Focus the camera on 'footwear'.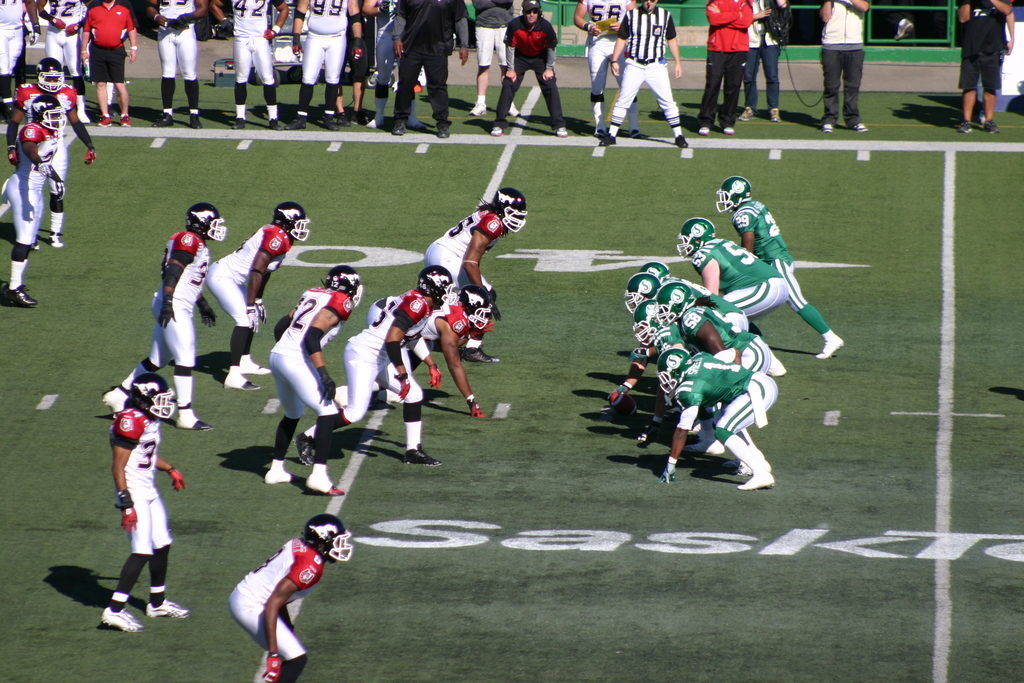
Focus region: left=697, top=122, right=705, bottom=131.
